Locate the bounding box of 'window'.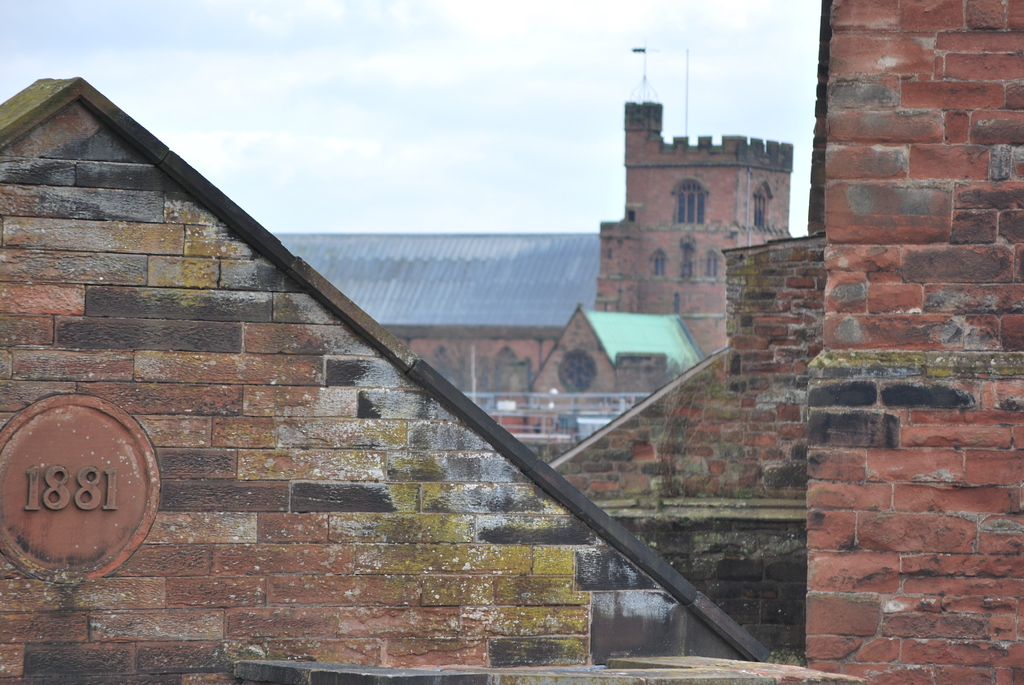
Bounding box: <region>679, 244, 689, 281</region>.
